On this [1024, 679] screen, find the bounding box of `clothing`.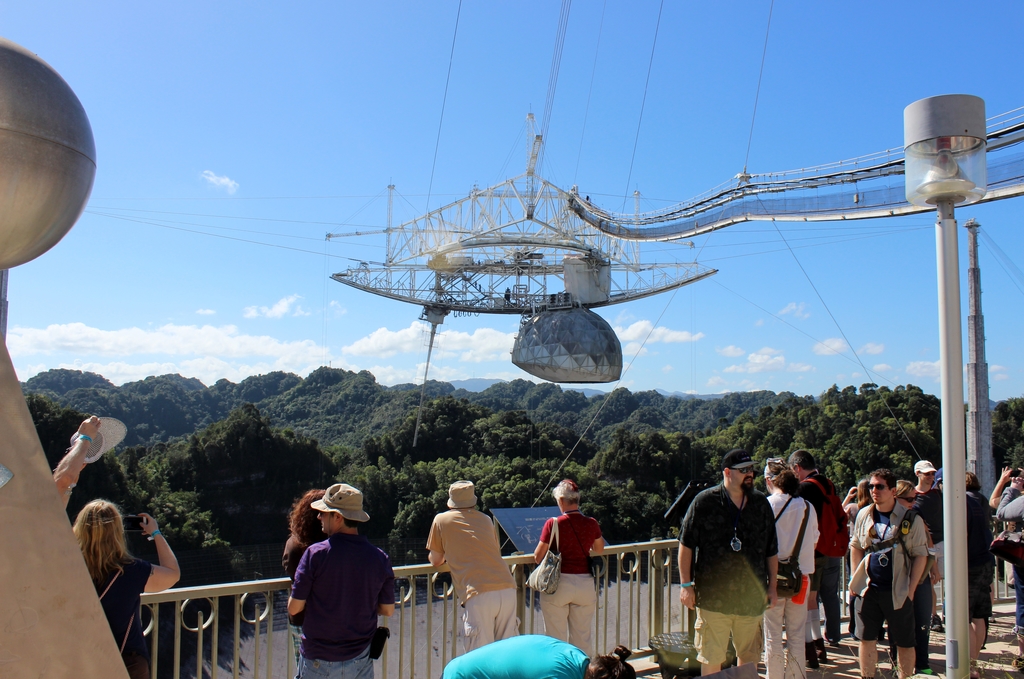
Bounding box: select_region(87, 547, 156, 676).
